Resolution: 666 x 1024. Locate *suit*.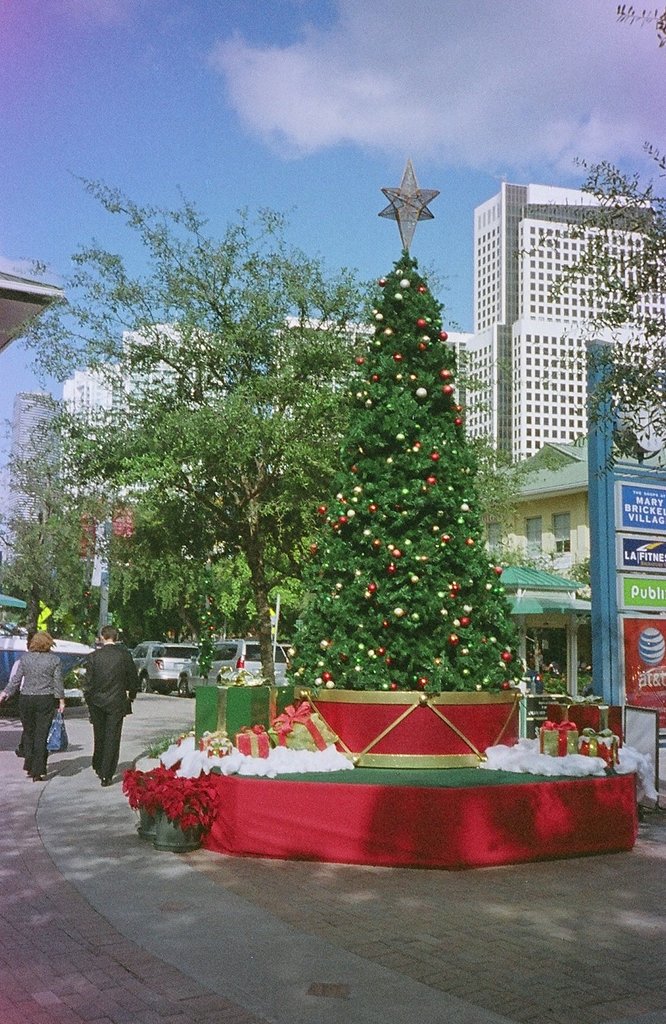
<region>81, 642, 140, 775</region>.
